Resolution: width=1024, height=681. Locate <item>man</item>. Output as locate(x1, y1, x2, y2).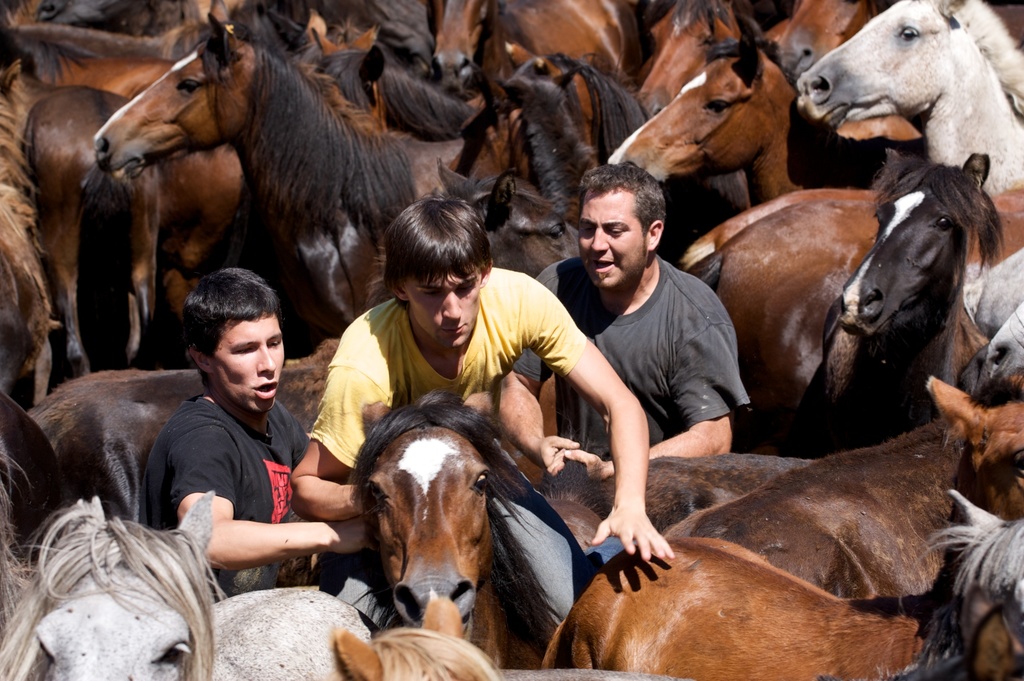
locate(486, 163, 754, 478).
